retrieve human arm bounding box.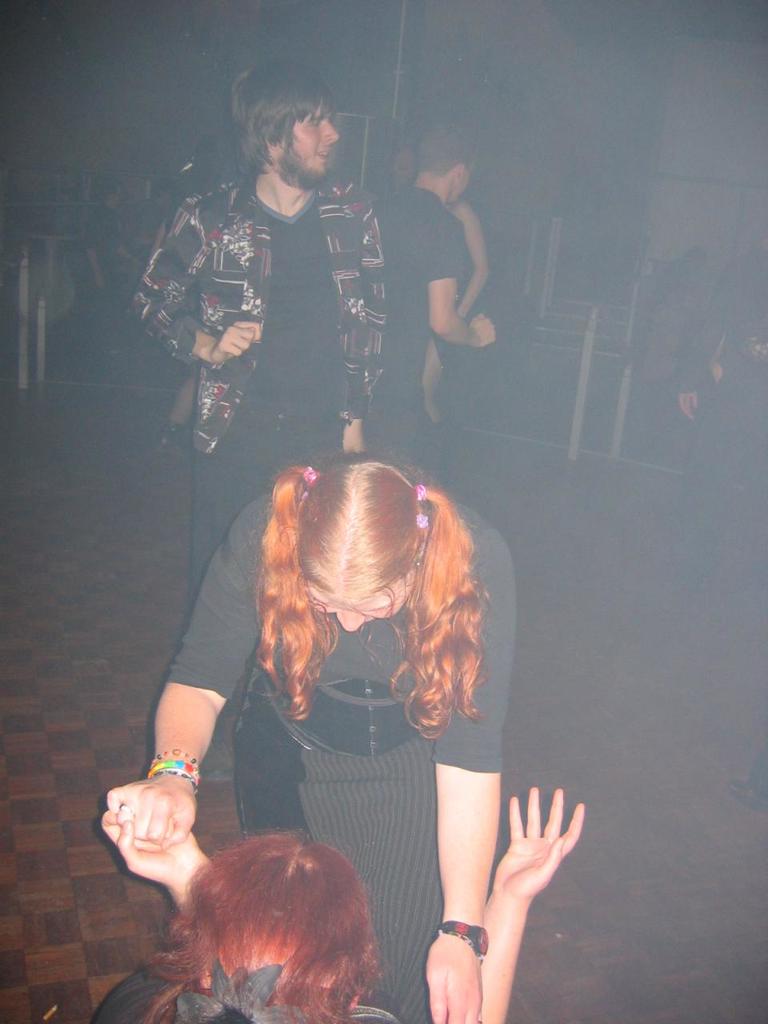
Bounding box: (462,774,586,1023).
